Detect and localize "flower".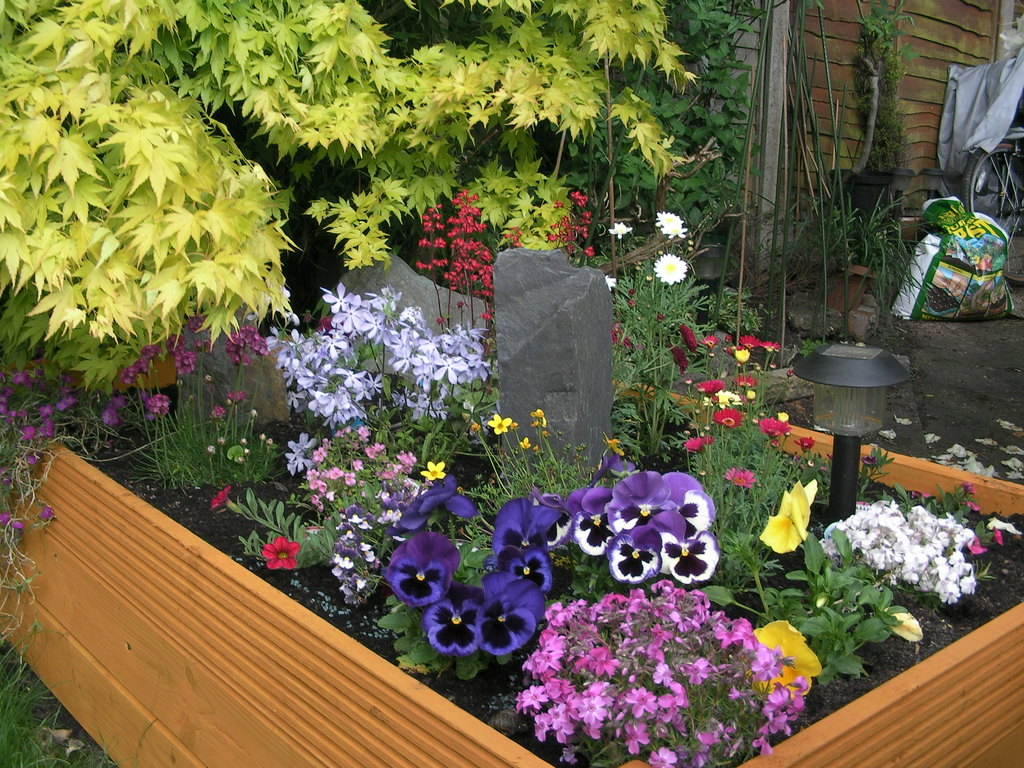
Localized at (963,502,984,514).
